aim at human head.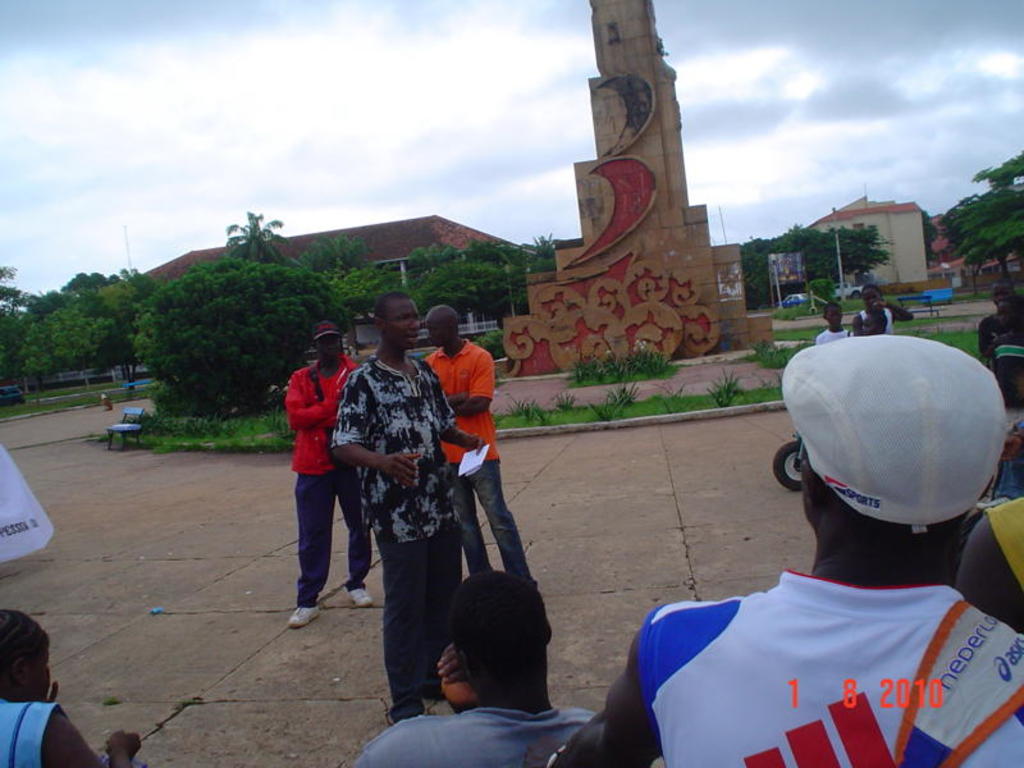
Aimed at bbox=(0, 605, 52, 705).
